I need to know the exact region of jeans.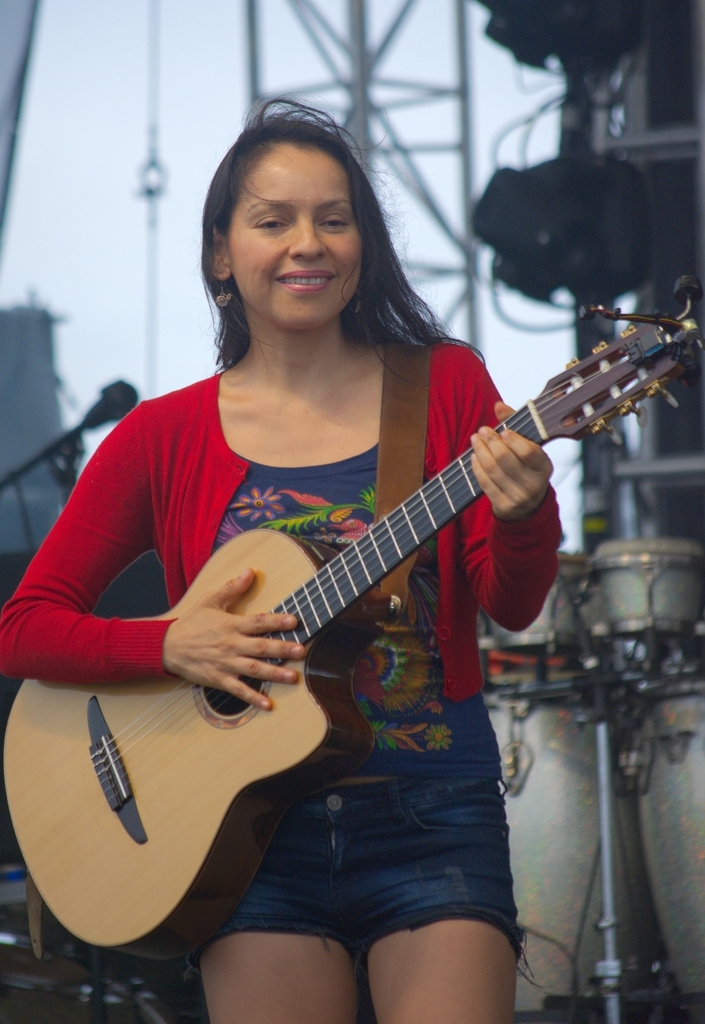
Region: (x1=188, y1=772, x2=533, y2=963).
